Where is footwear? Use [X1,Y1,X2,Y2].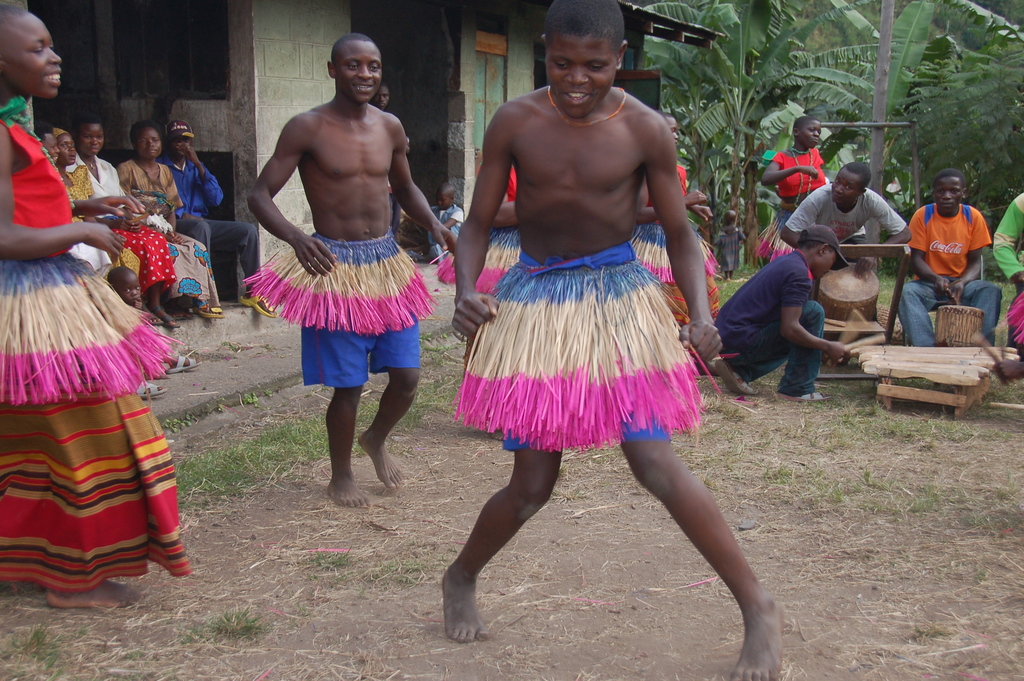
[200,296,223,324].
